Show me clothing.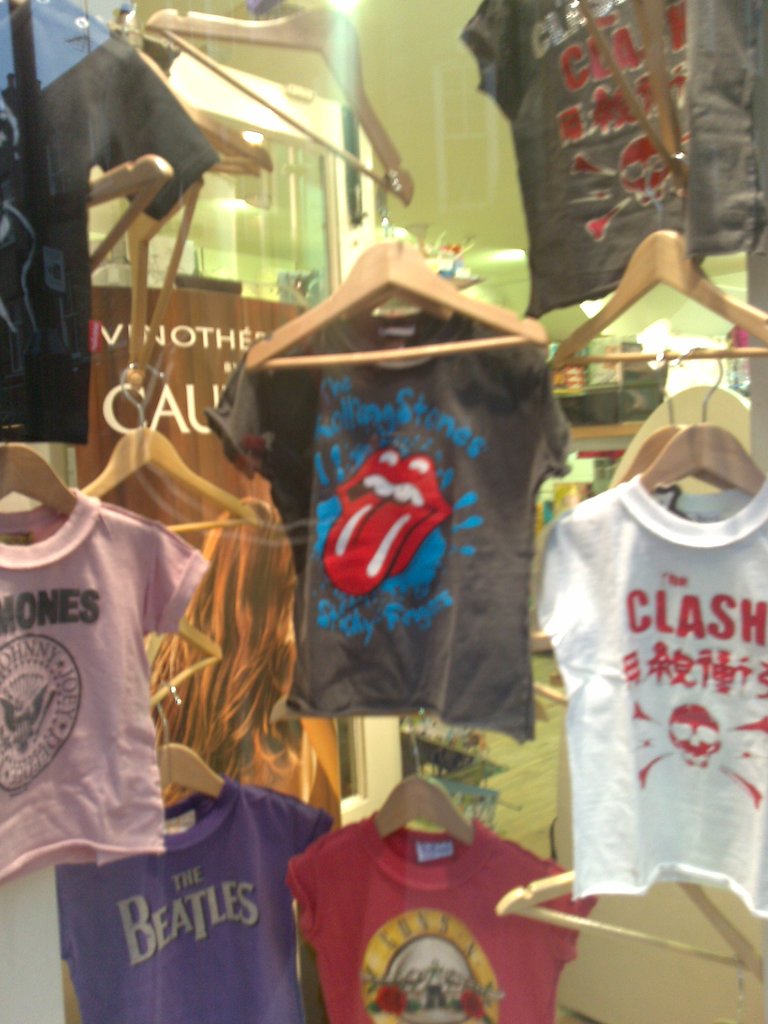
clothing is here: <region>0, 483, 201, 886</region>.
